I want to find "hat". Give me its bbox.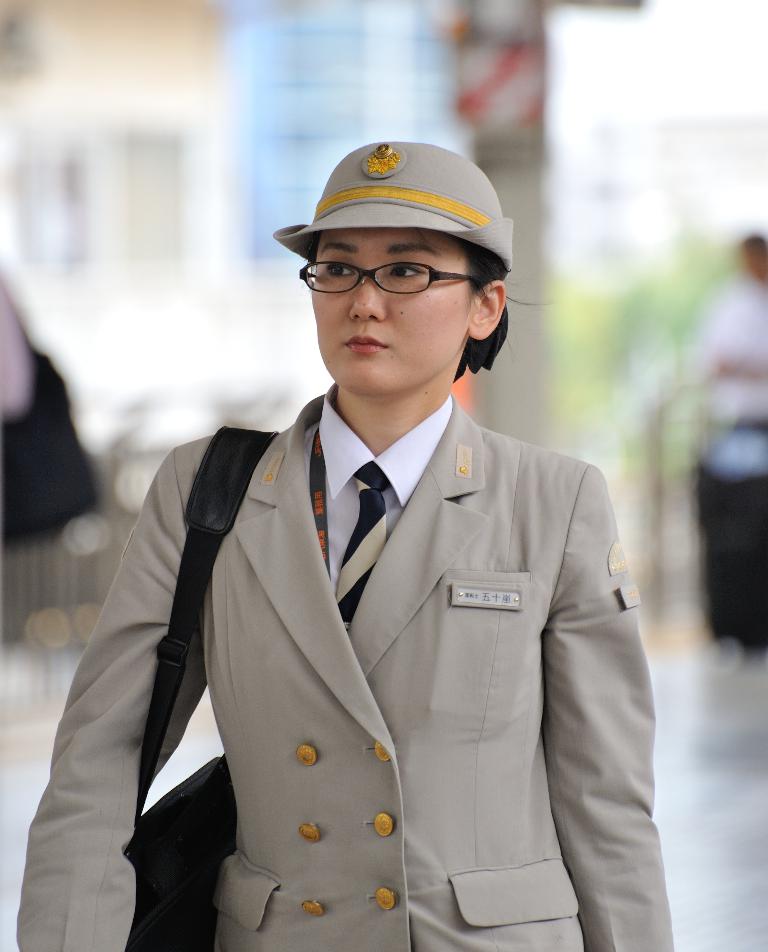
274:139:515:293.
